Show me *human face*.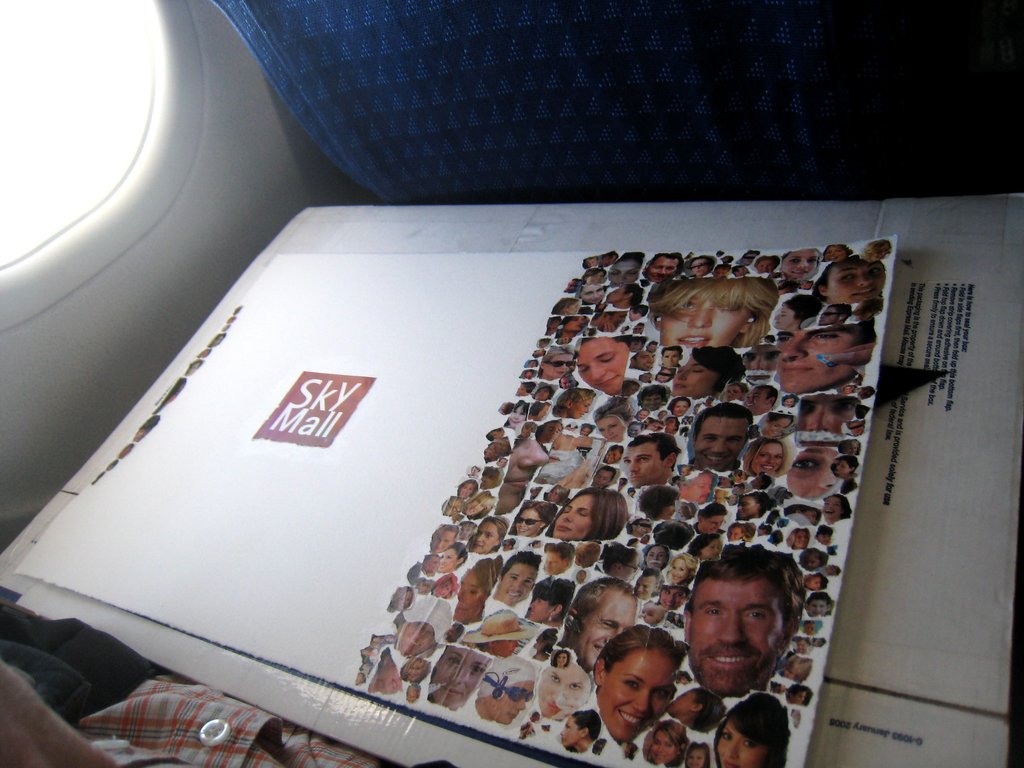
*human face* is here: crop(593, 468, 609, 487).
